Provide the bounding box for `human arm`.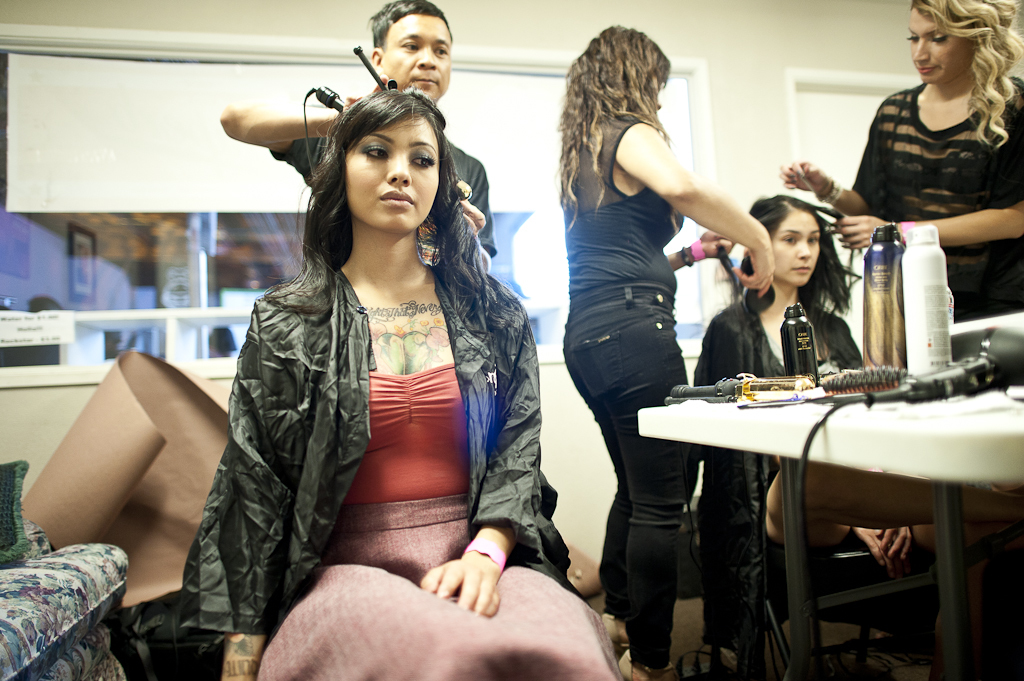
crop(420, 305, 547, 619).
